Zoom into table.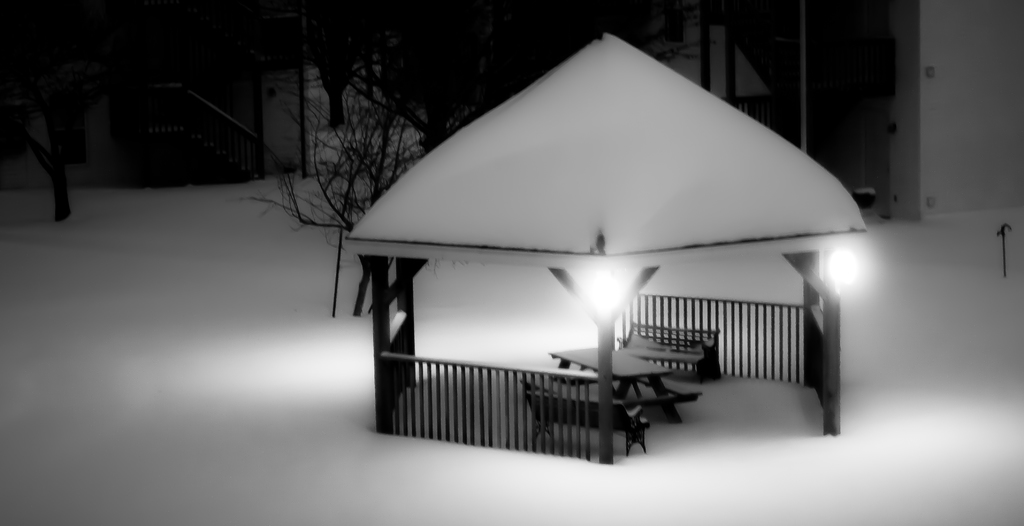
Zoom target: select_region(540, 334, 698, 425).
